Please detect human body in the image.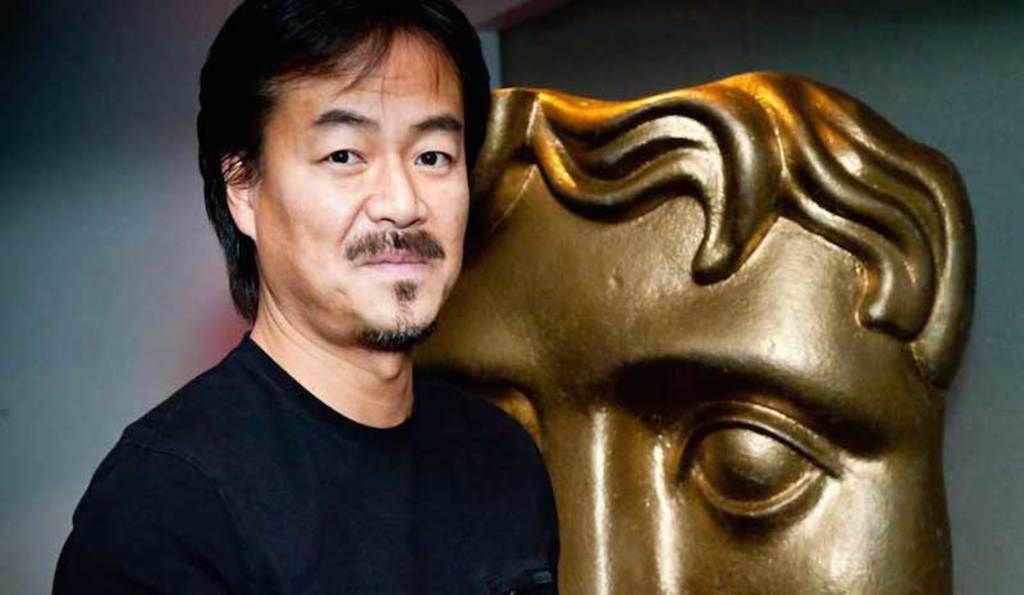
[87,26,609,590].
